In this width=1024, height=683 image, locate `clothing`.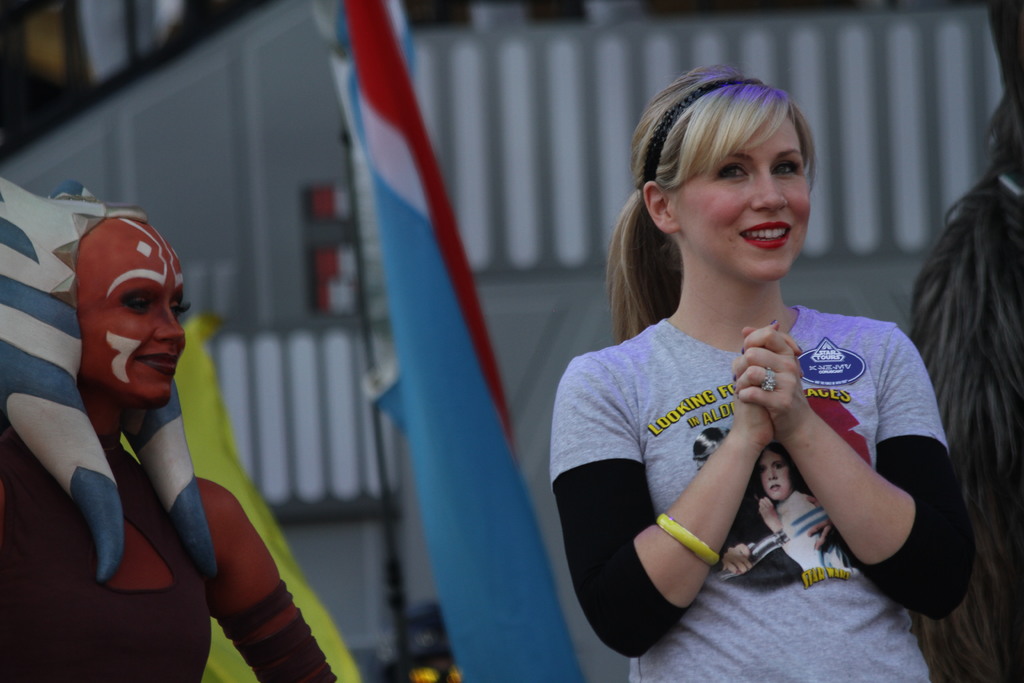
Bounding box: [left=533, top=302, right=963, bottom=673].
